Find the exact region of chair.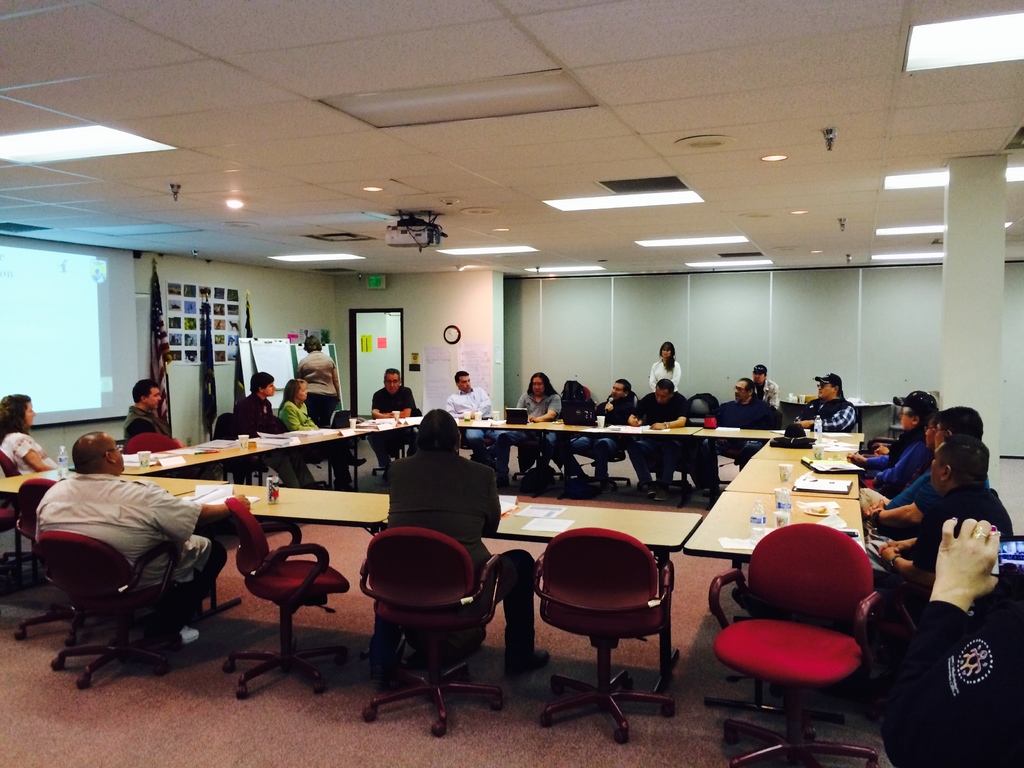
Exact region: bbox(325, 405, 371, 490).
